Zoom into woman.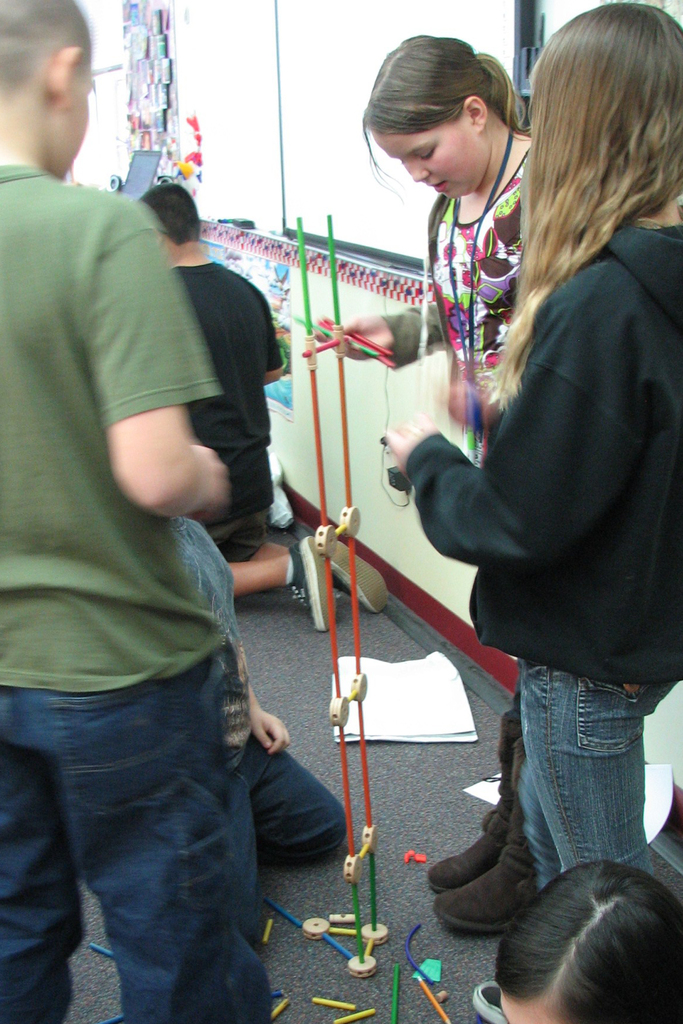
Zoom target: [315,30,541,934].
